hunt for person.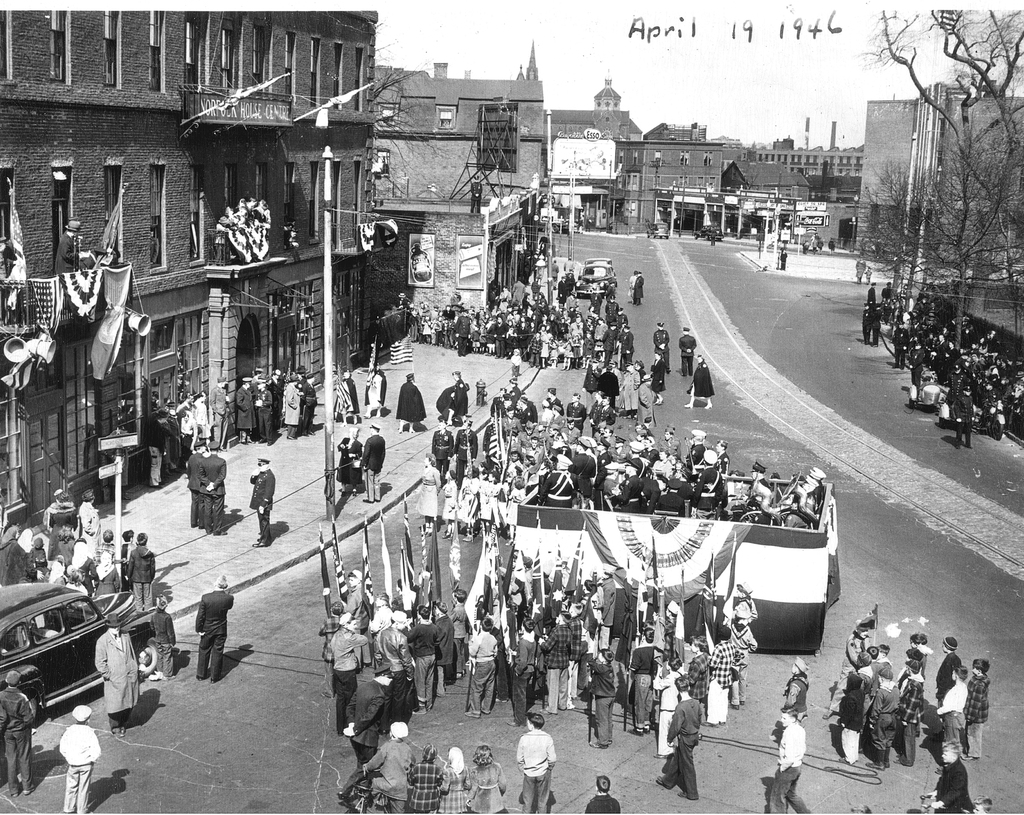
Hunted down at [x1=970, y1=658, x2=992, y2=763].
